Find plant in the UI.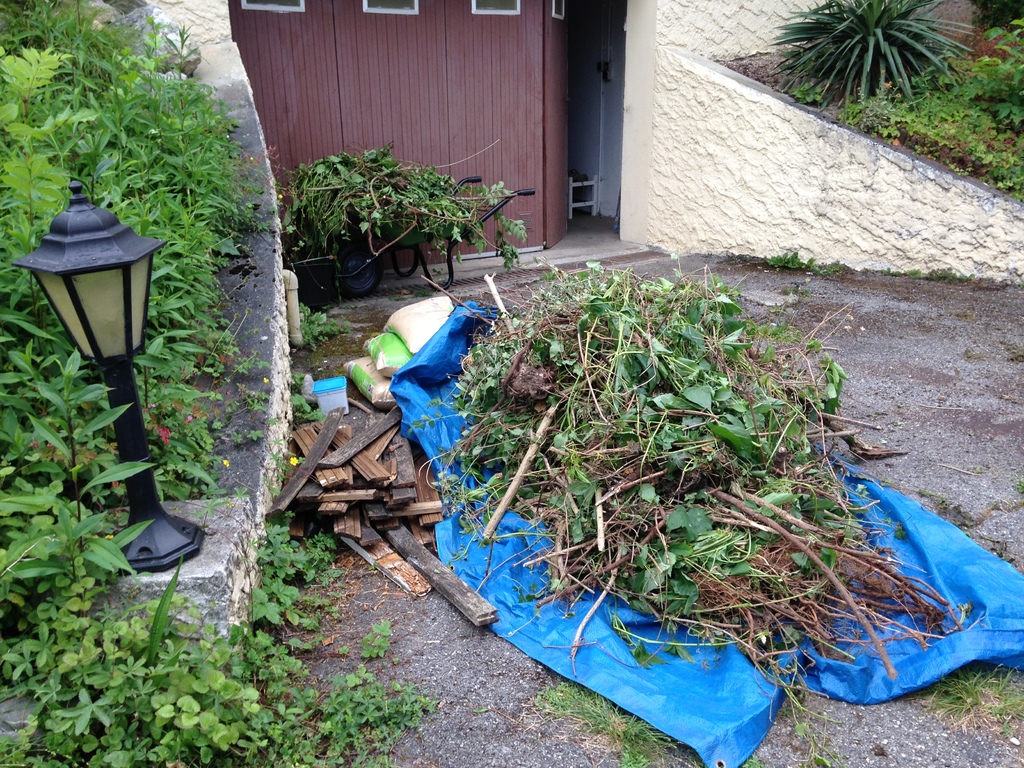
UI element at (292,397,318,425).
